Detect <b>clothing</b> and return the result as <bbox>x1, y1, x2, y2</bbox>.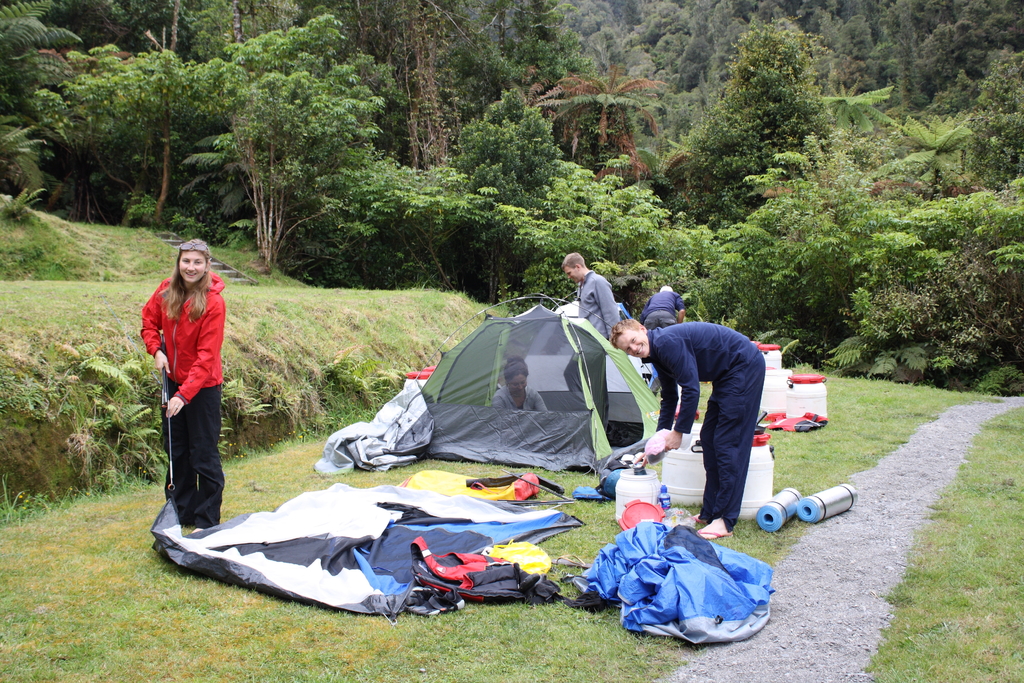
<bbox>563, 359, 608, 427</bbox>.
